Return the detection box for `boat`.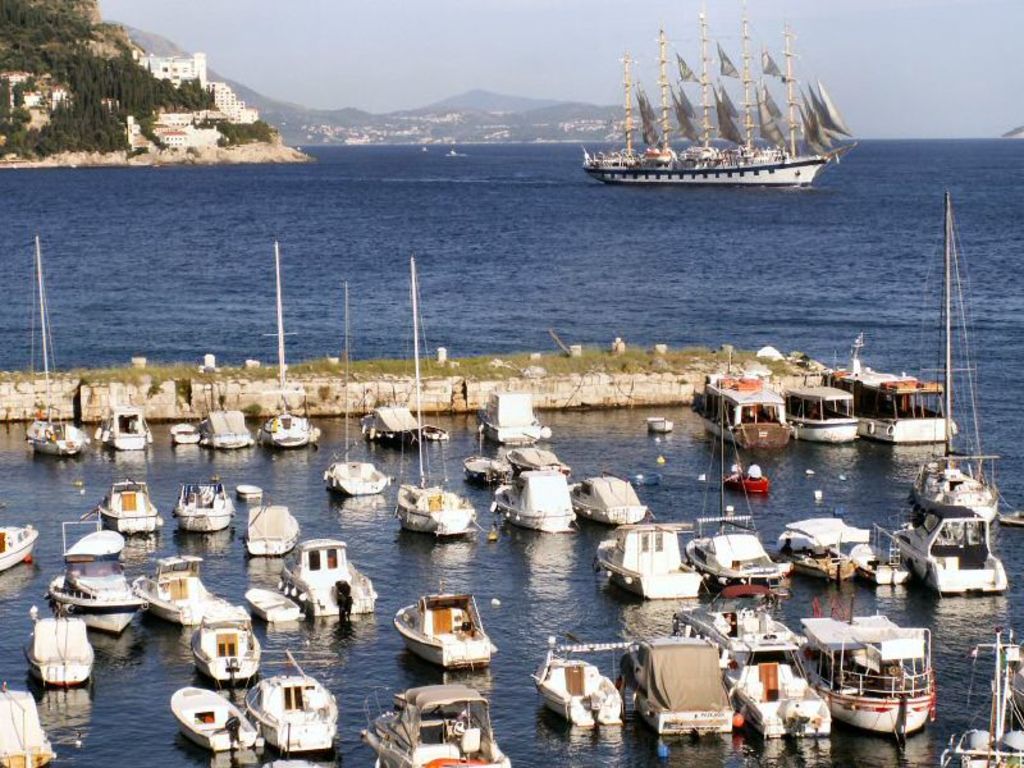
select_region(876, 498, 1011, 595).
